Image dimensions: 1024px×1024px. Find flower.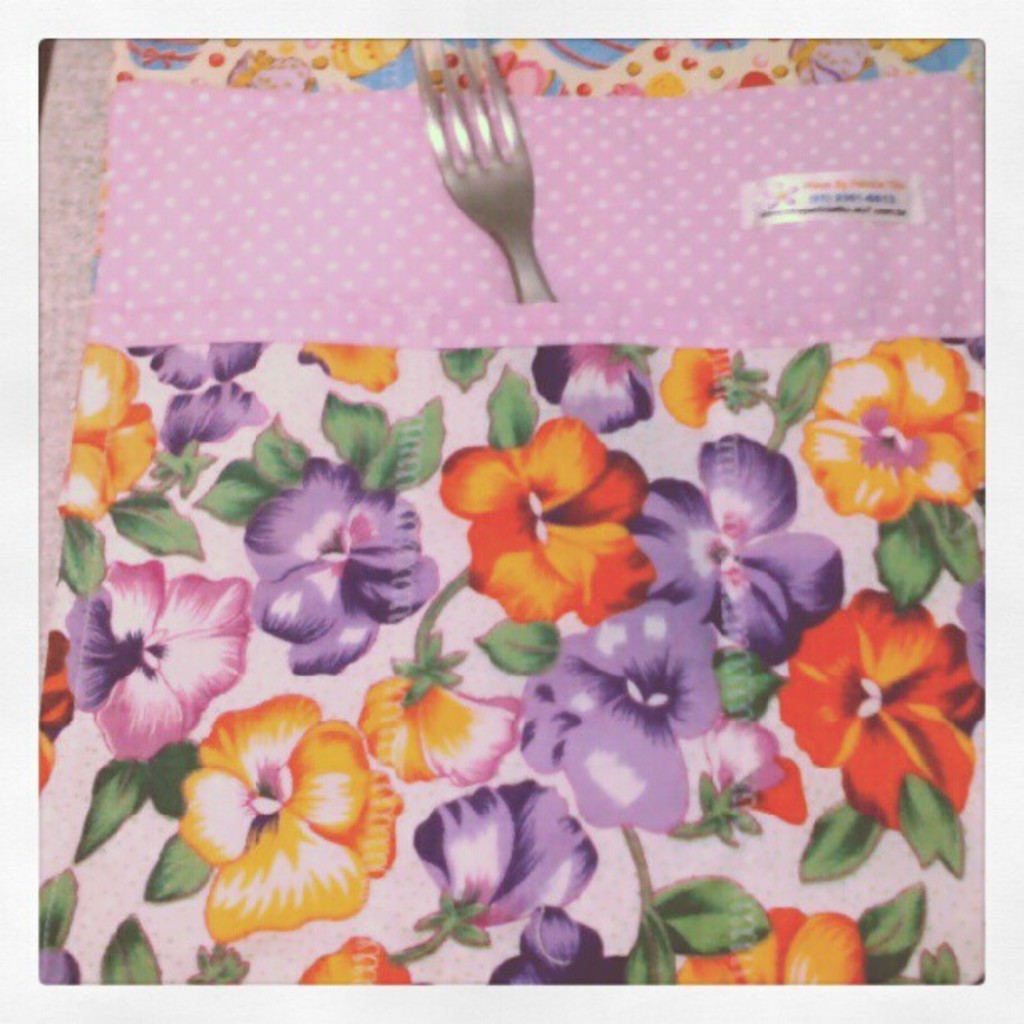
bbox(251, 455, 437, 684).
